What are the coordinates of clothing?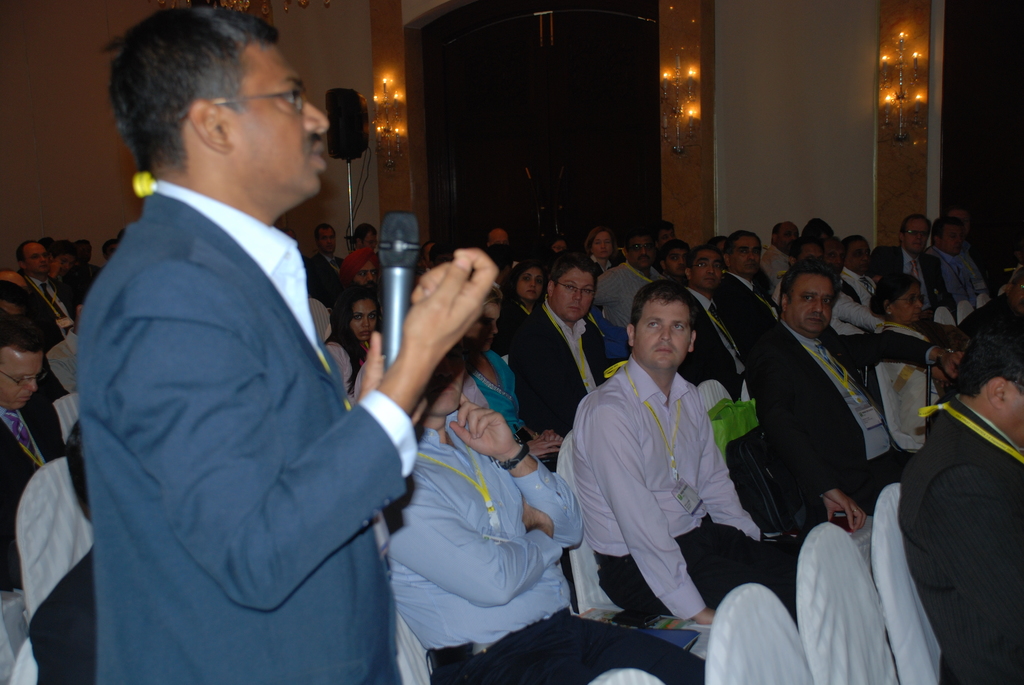
[468, 349, 560, 464].
